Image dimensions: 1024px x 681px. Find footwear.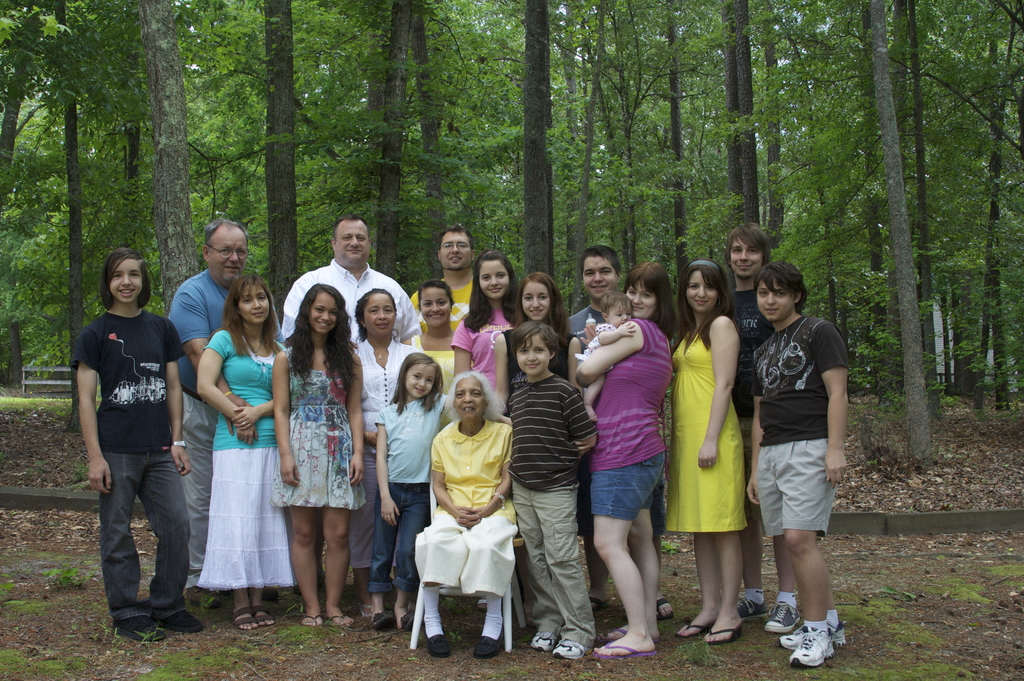
rect(659, 597, 675, 622).
